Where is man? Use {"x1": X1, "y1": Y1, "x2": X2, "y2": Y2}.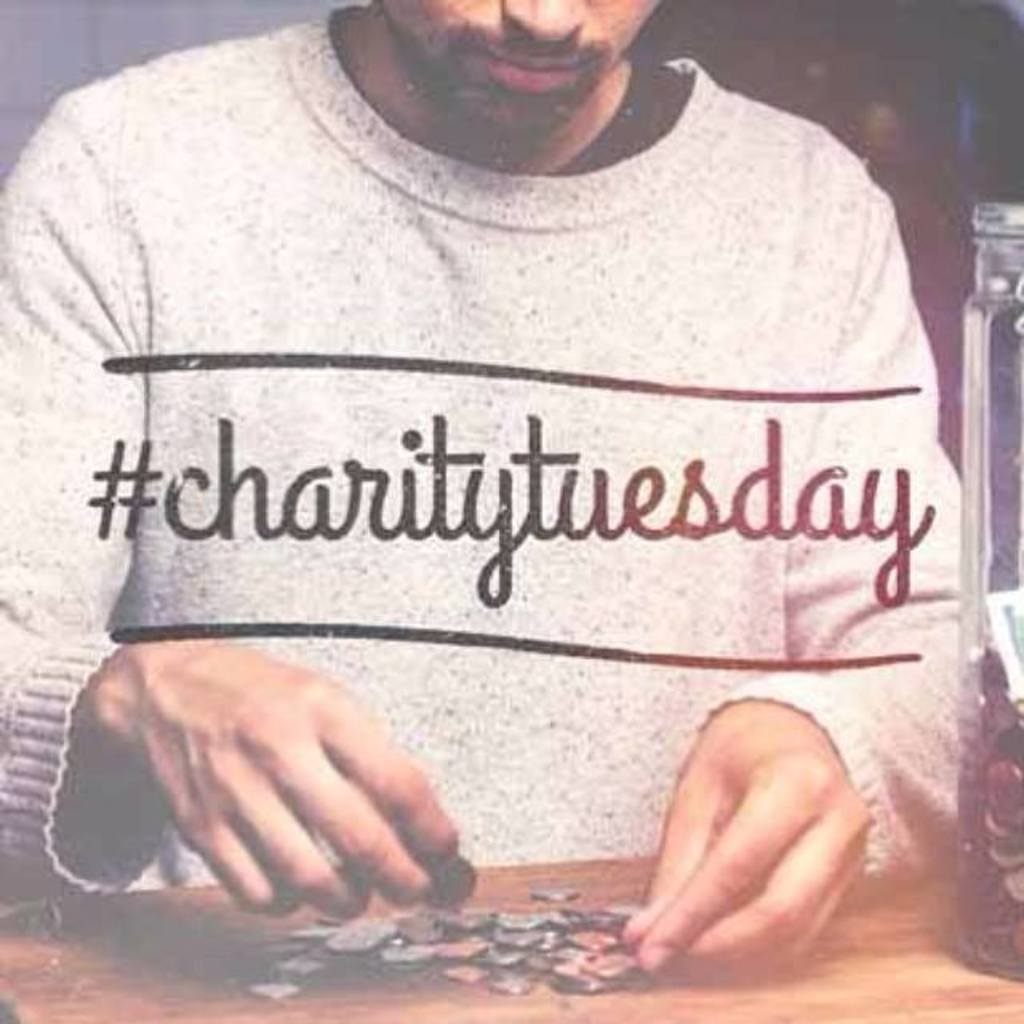
{"x1": 0, "y1": 0, "x2": 990, "y2": 979}.
